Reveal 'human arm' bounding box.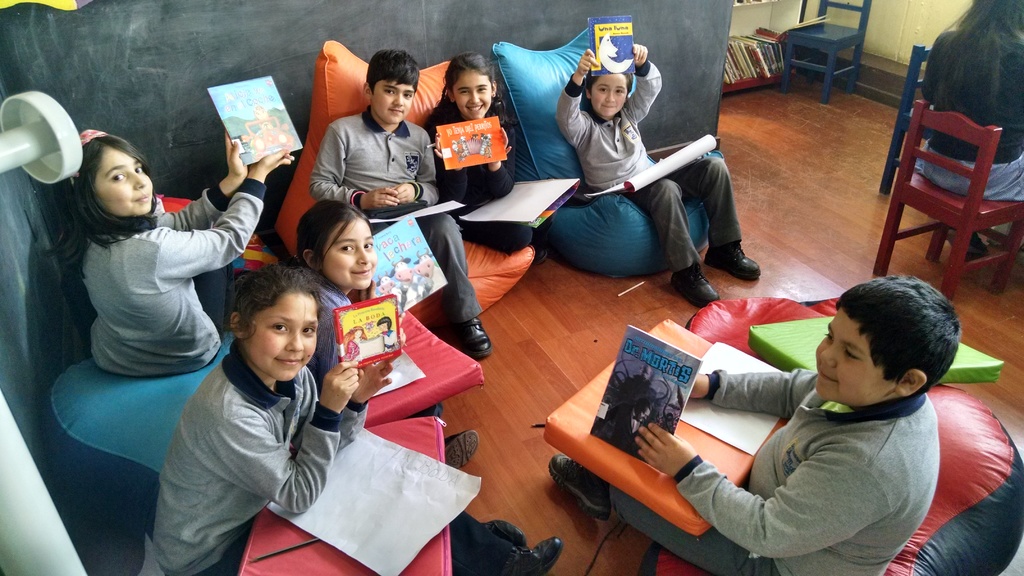
Revealed: <bbox>634, 439, 888, 556</bbox>.
